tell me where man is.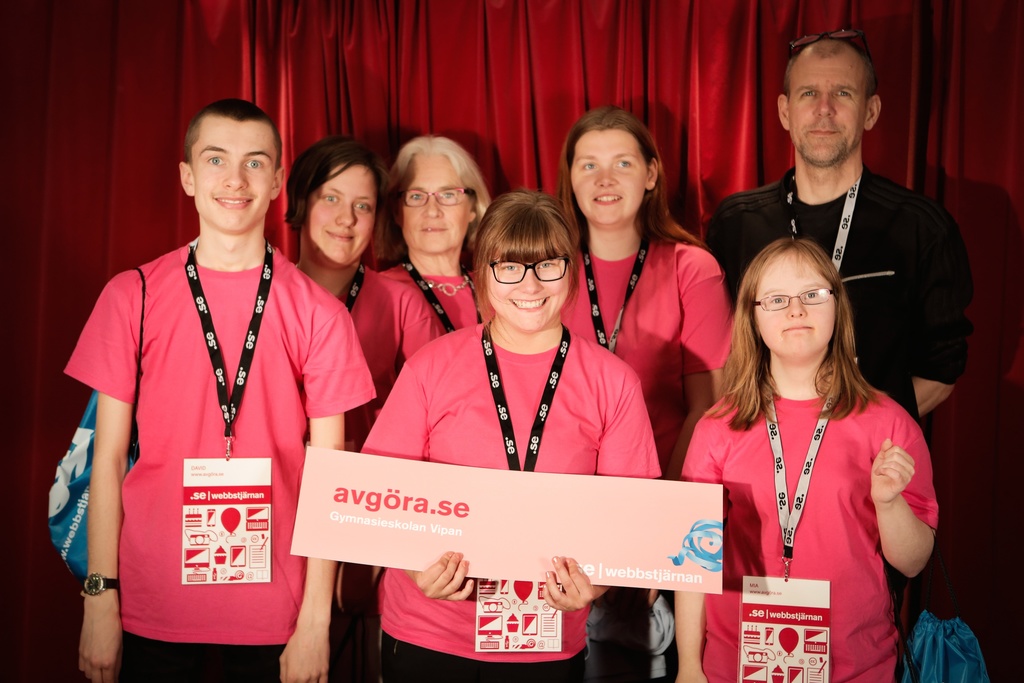
man is at BBox(62, 95, 367, 676).
